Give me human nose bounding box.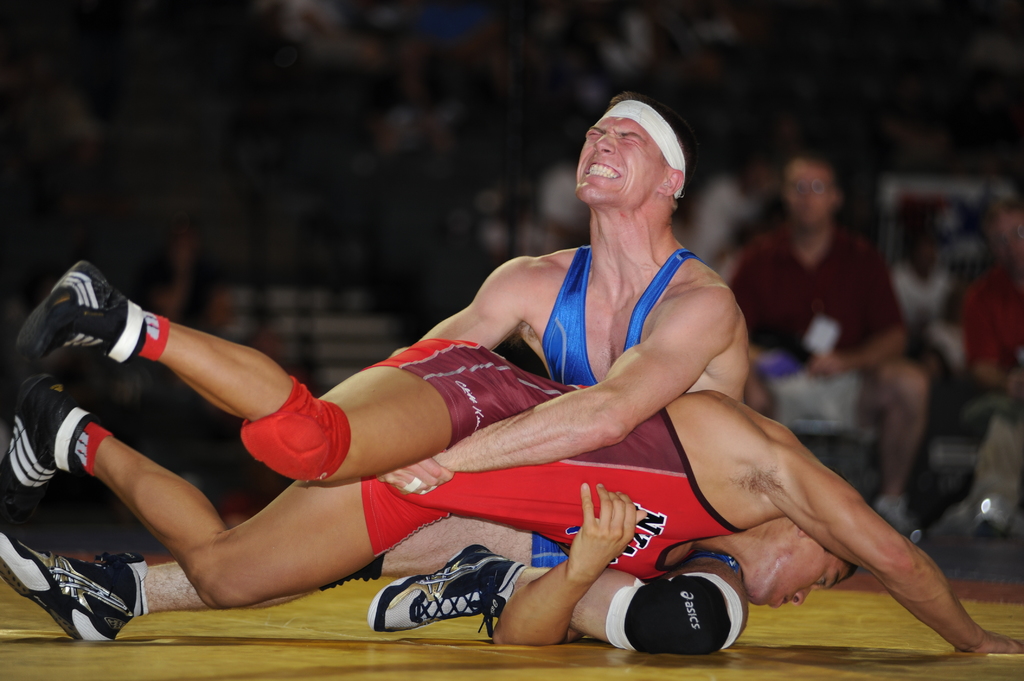
[left=791, top=590, right=815, bottom=607].
